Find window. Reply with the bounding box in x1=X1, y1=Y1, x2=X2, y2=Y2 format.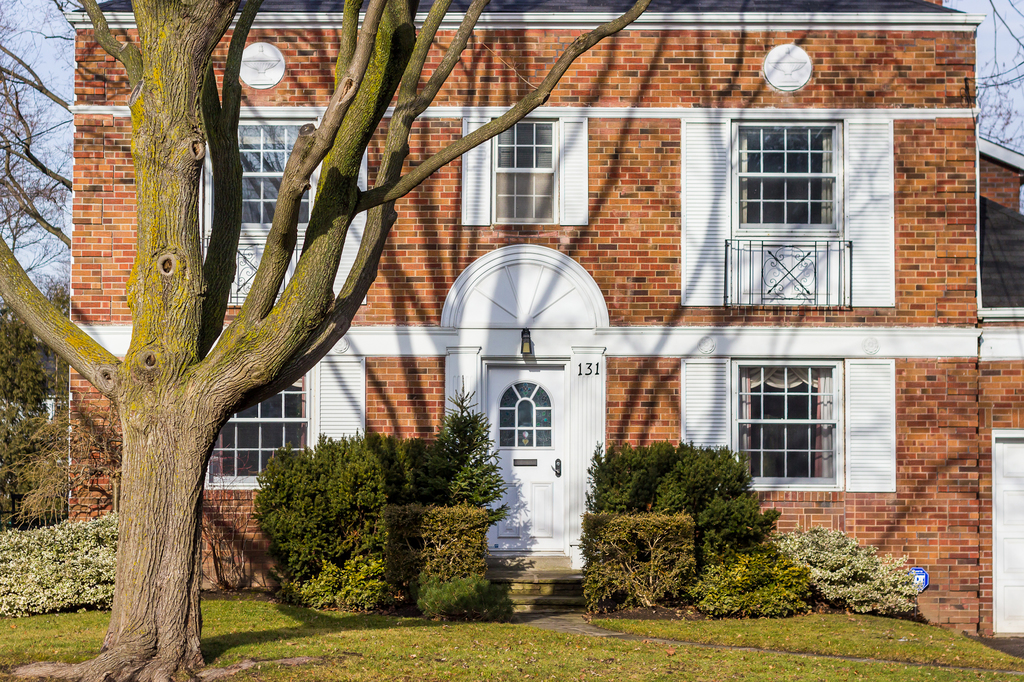
x1=681, y1=114, x2=893, y2=313.
